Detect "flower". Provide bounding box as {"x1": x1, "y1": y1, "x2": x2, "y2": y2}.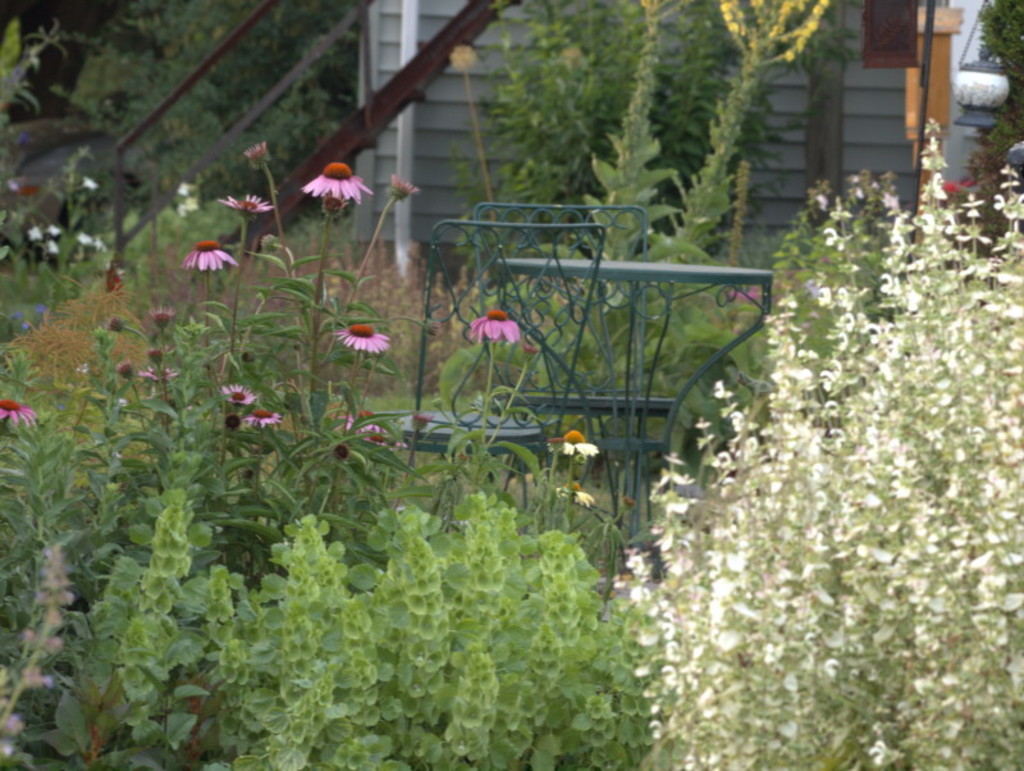
{"x1": 180, "y1": 238, "x2": 246, "y2": 272}.
